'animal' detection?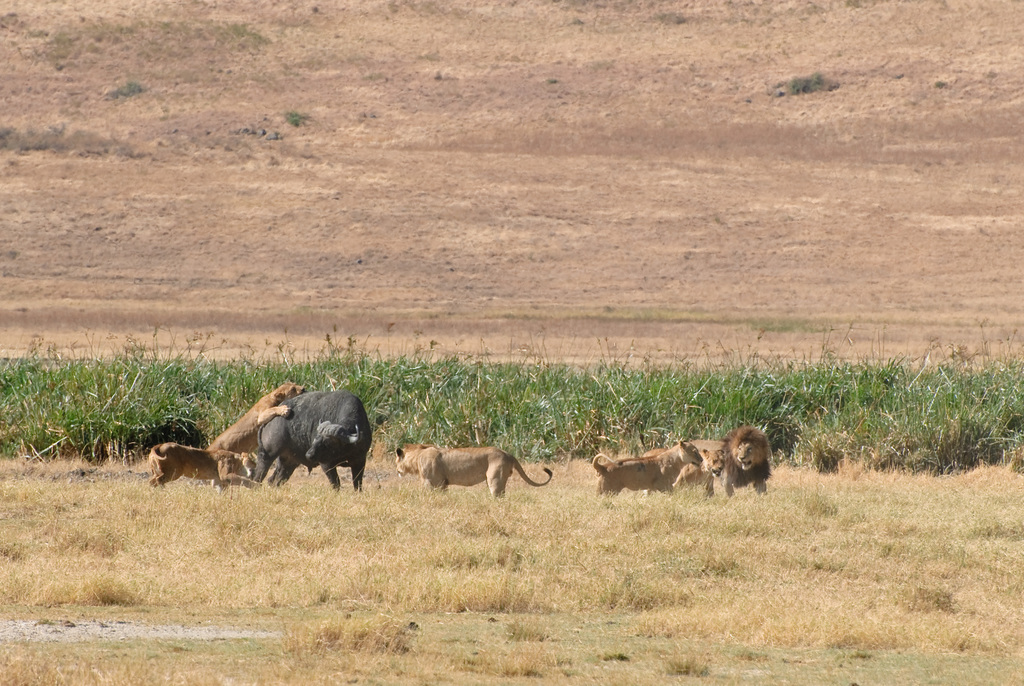
detection(252, 393, 371, 493)
